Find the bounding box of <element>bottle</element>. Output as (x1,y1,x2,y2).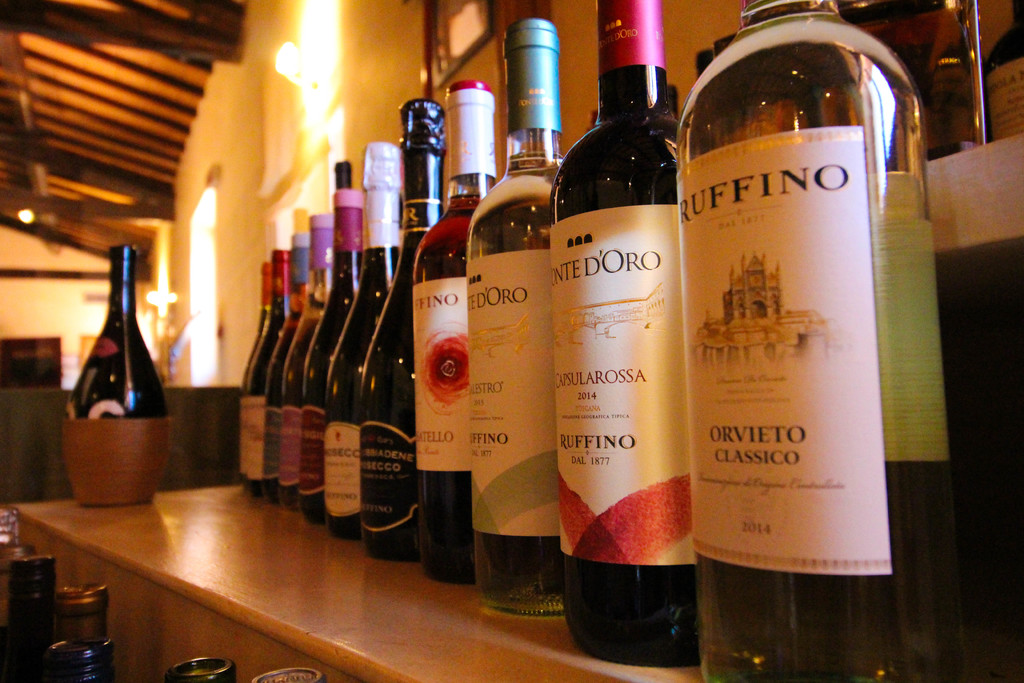
(405,78,500,595).
